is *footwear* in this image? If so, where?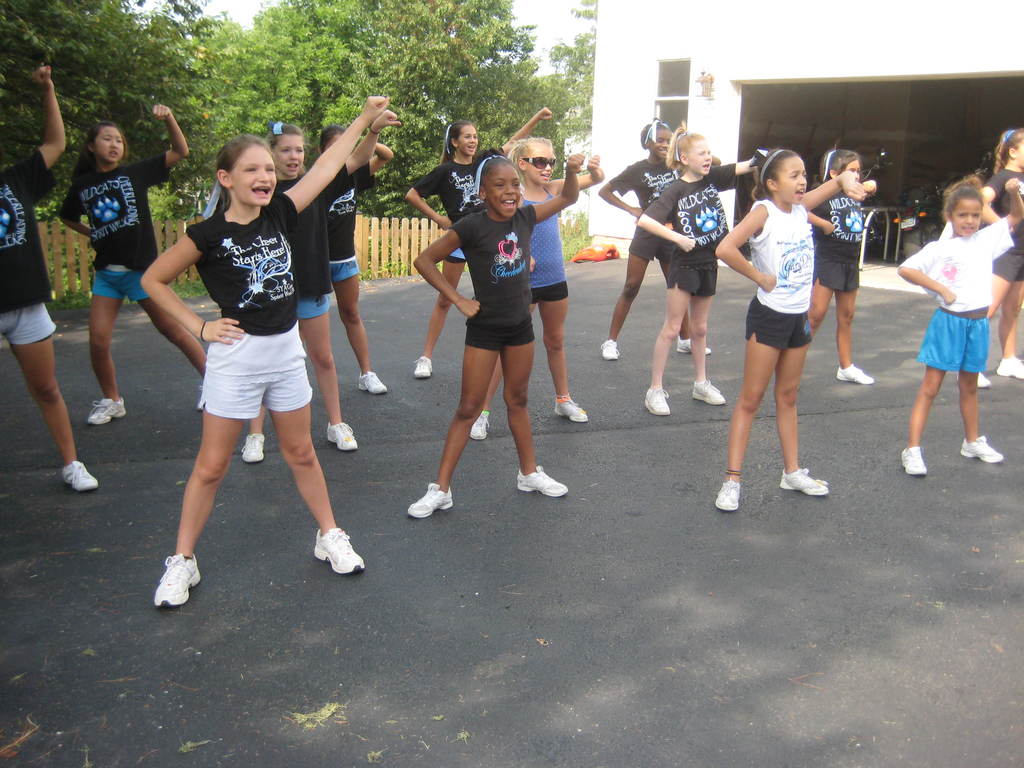
Yes, at region(714, 482, 739, 509).
